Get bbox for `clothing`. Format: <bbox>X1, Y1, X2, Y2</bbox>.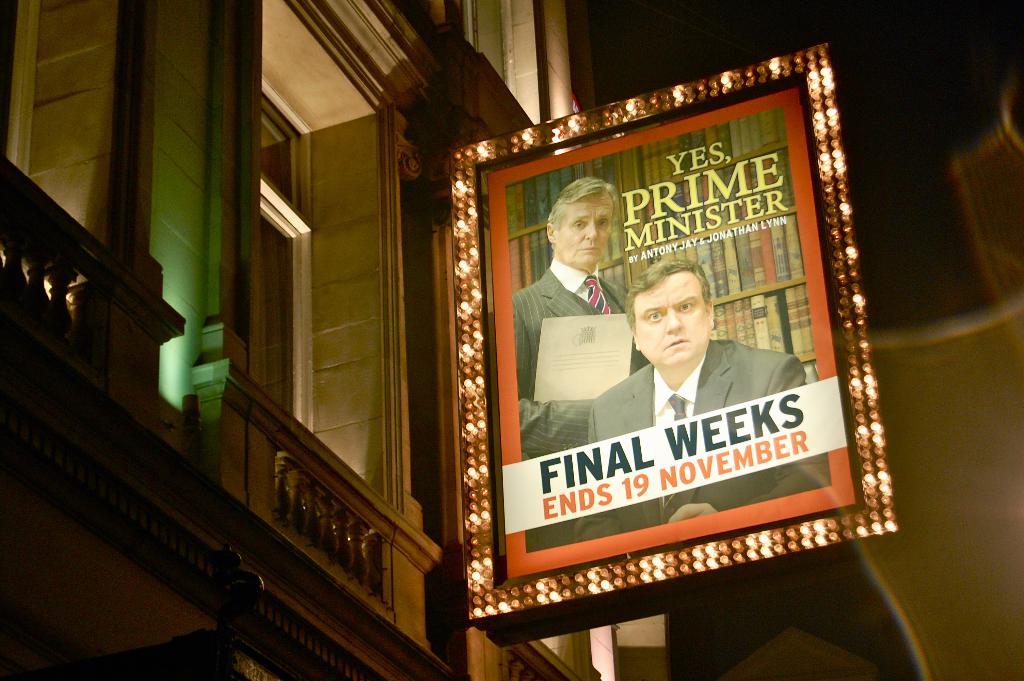
<bbox>574, 339, 808, 540</bbox>.
